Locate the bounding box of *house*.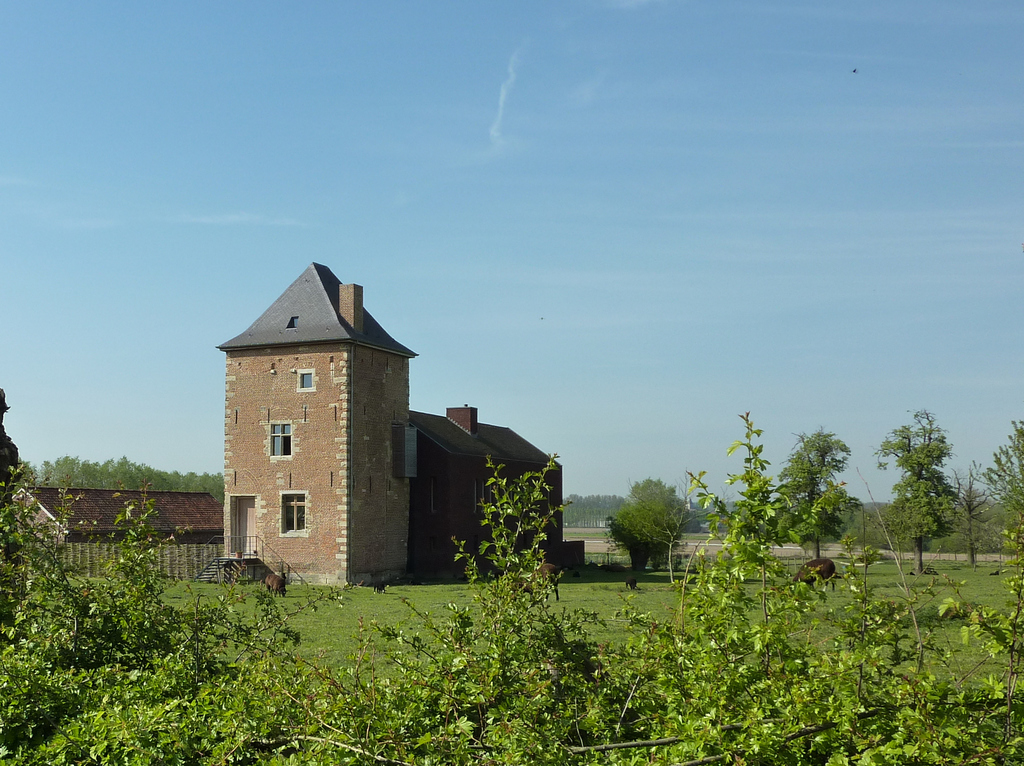
Bounding box: 402/418/495/577.
